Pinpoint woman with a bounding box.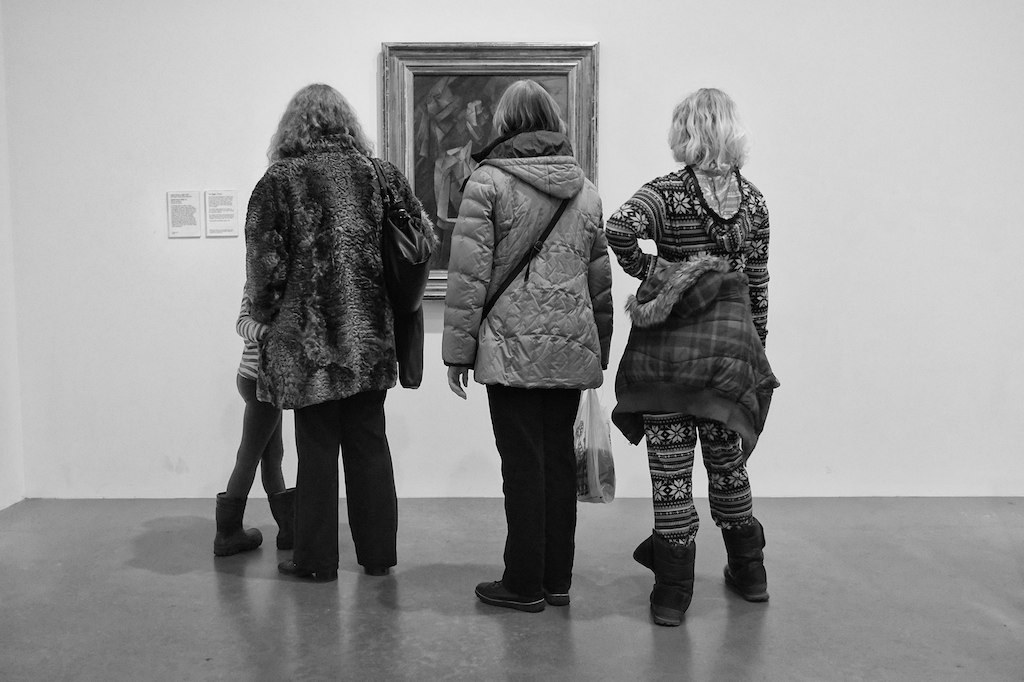
left=601, top=85, right=773, bottom=628.
